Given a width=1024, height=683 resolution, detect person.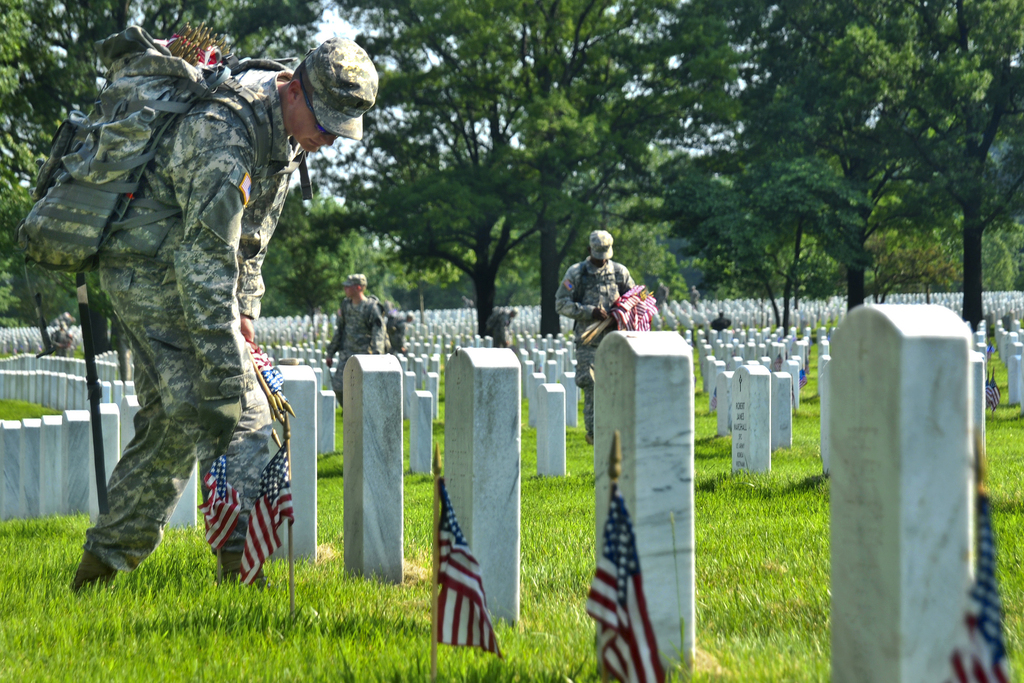
[x1=706, y1=310, x2=732, y2=334].
